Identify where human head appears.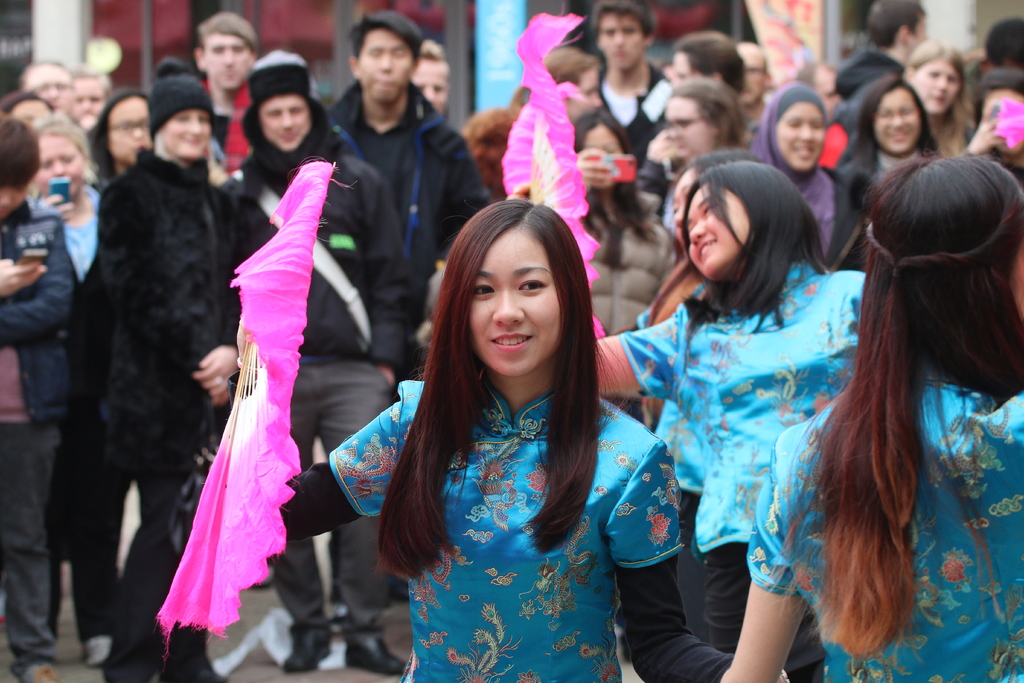
Appears at [x1=588, y1=0, x2=659, y2=76].
